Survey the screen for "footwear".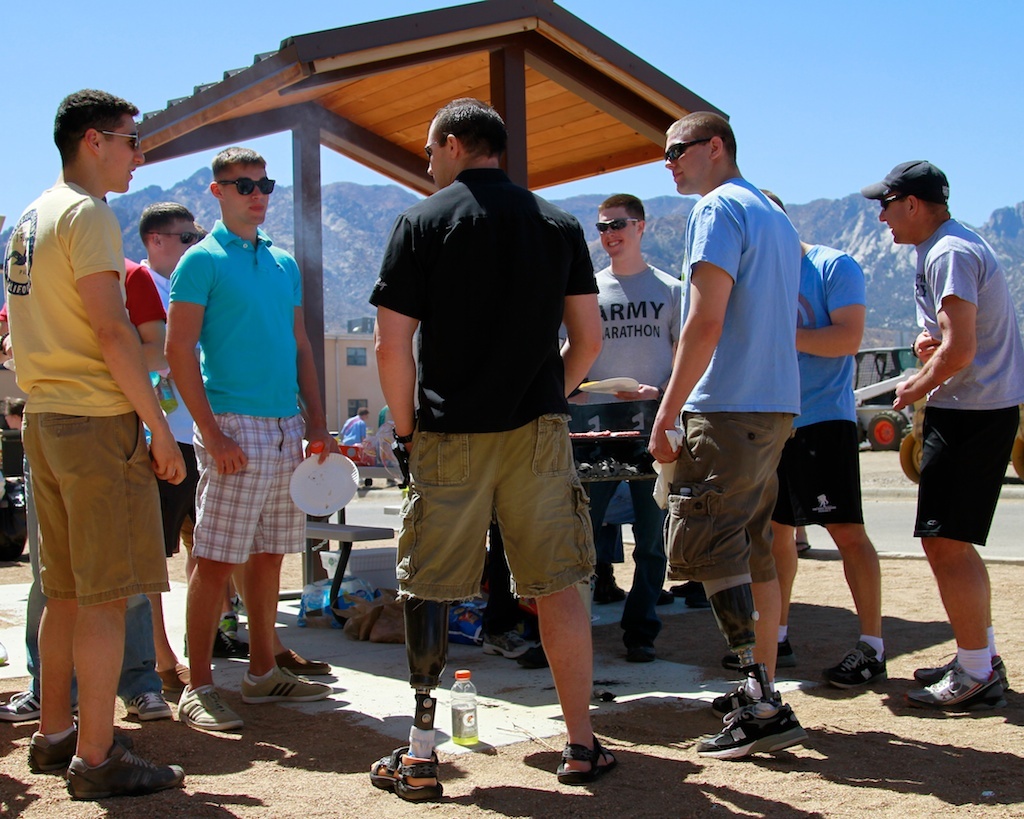
Survey found: select_region(162, 663, 189, 679).
